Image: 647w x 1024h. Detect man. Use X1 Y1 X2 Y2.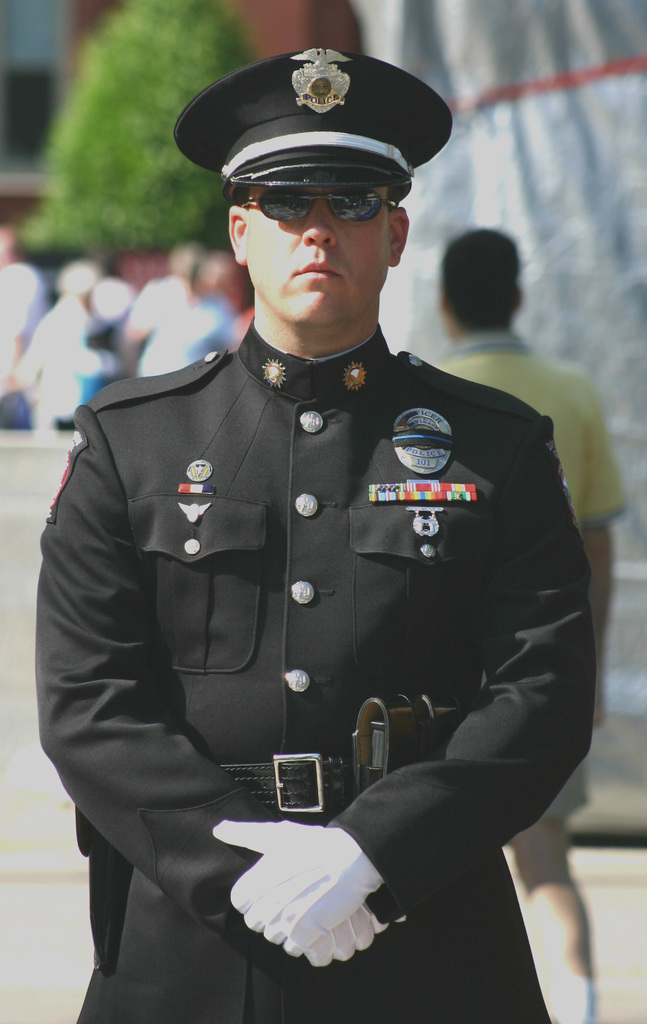
131 257 257 387.
